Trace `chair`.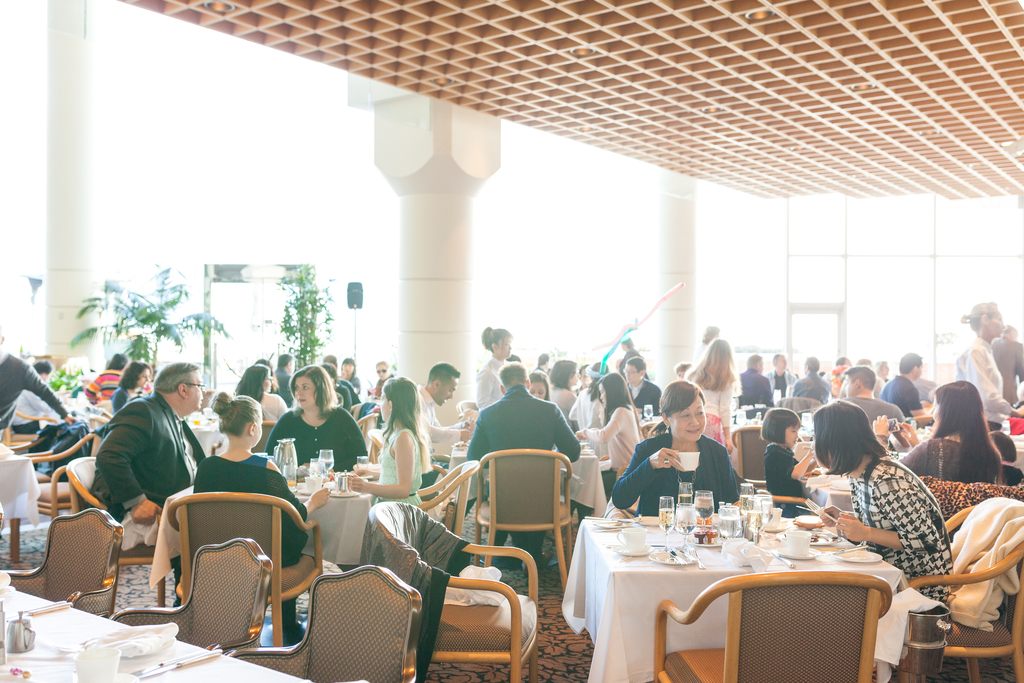
Traced to <bbox>408, 462, 475, 538</bbox>.
